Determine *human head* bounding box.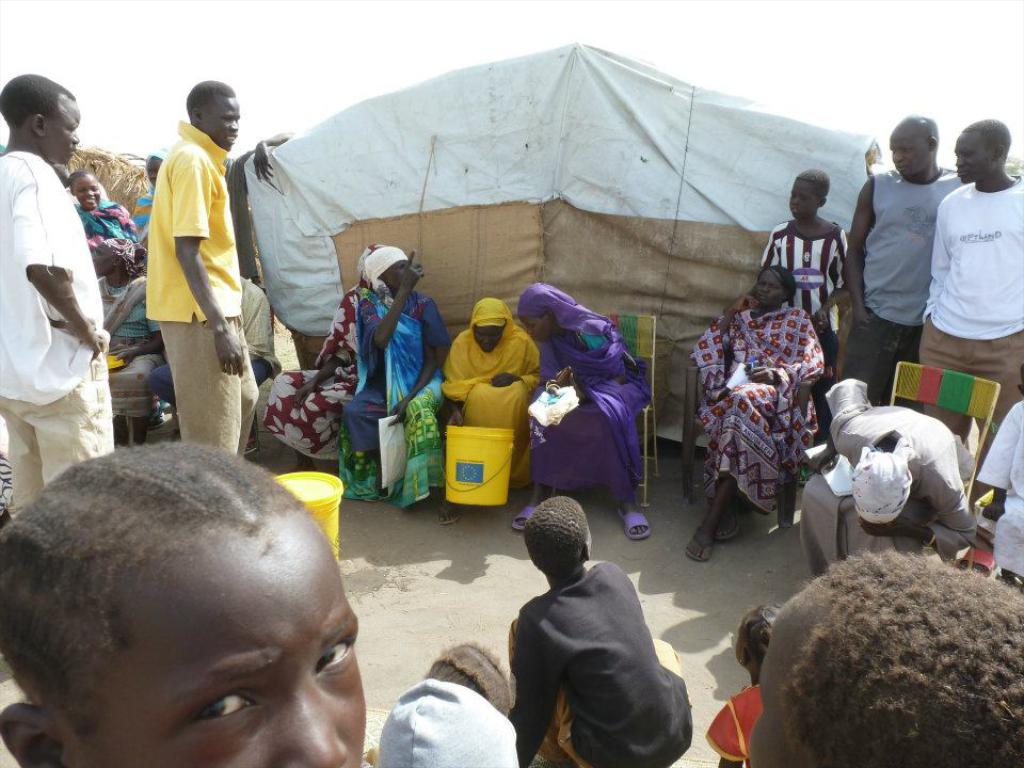
Determined: (x1=522, y1=492, x2=592, y2=577).
